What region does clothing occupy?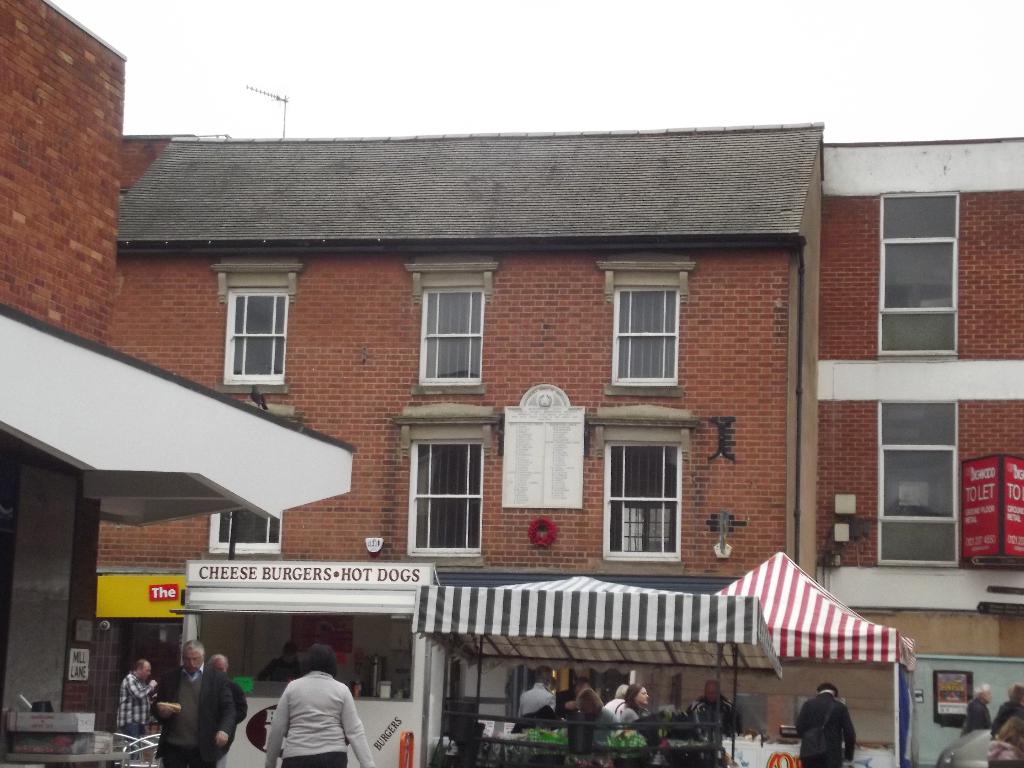
x1=587, y1=706, x2=614, y2=753.
